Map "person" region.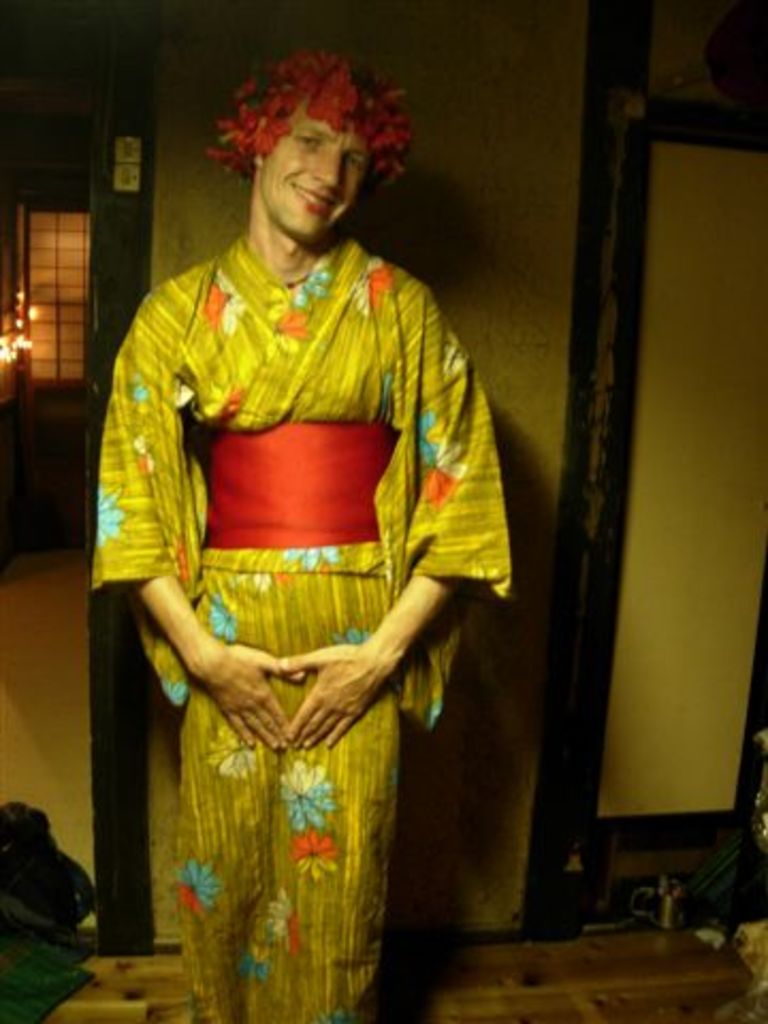
Mapped to [77,58,529,998].
